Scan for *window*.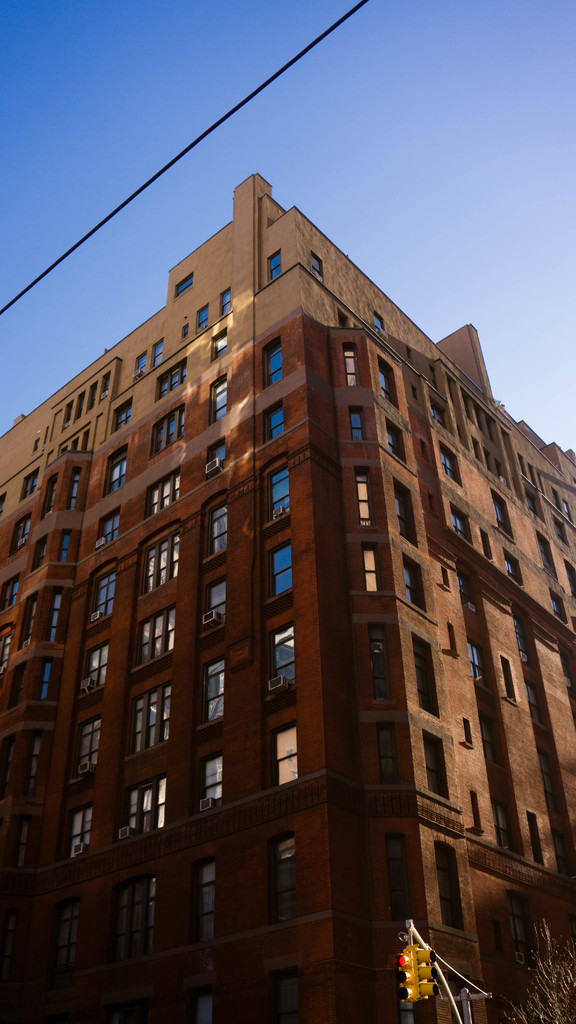
Scan result: (54,903,77,977).
